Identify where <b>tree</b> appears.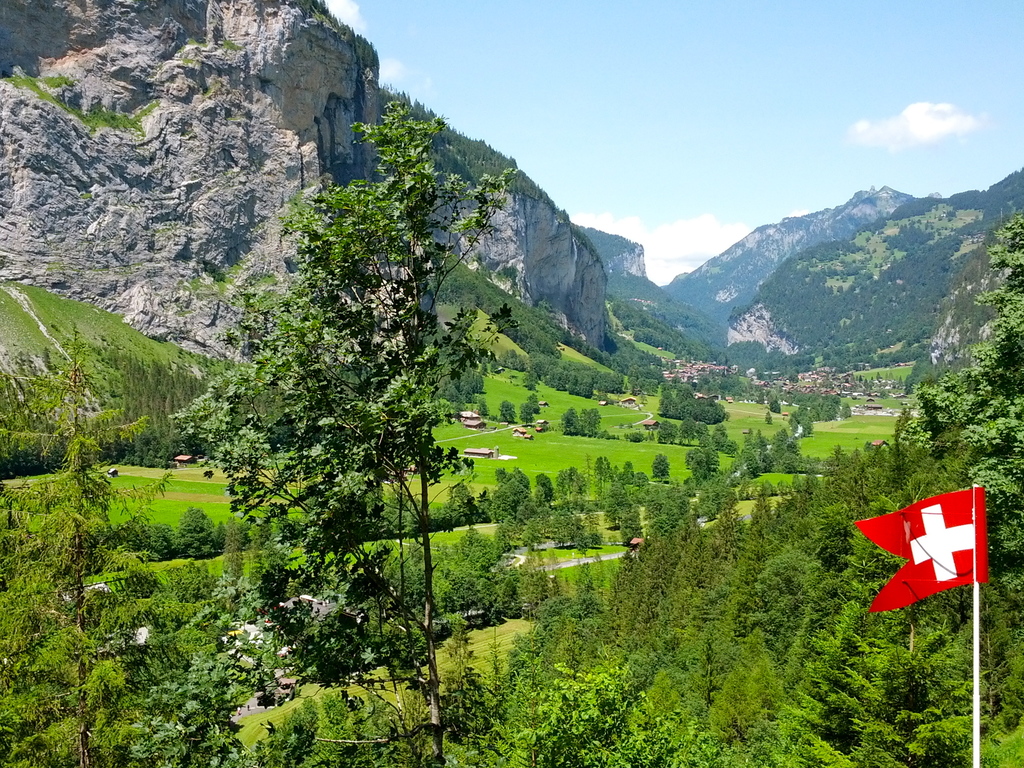
Appears at (left=0, top=326, right=184, bottom=767).
